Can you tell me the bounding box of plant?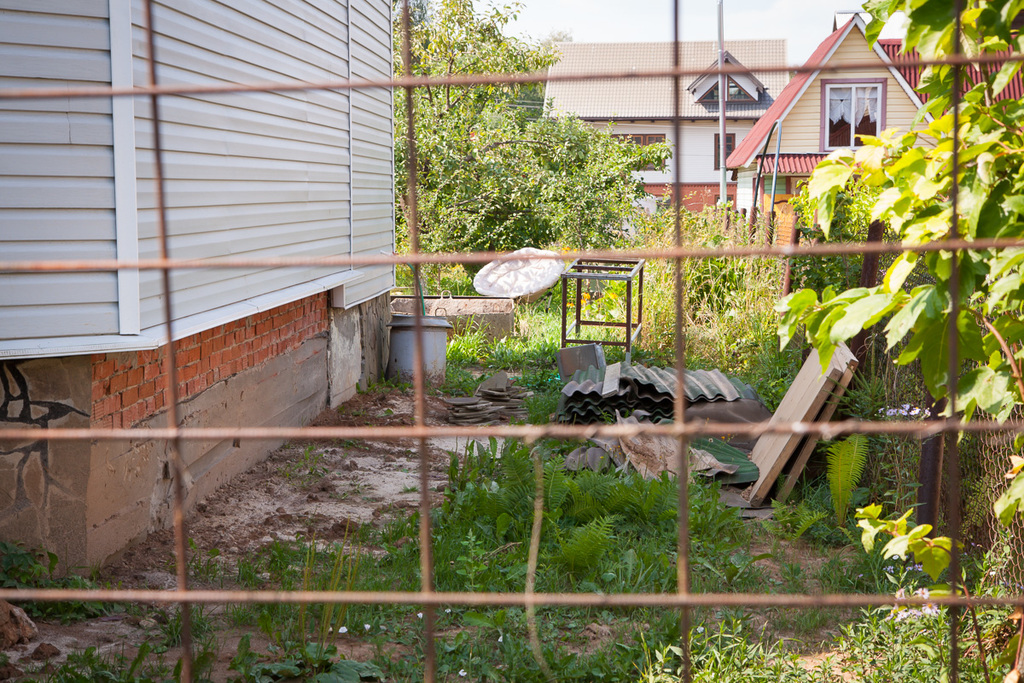
select_region(440, 299, 496, 361).
